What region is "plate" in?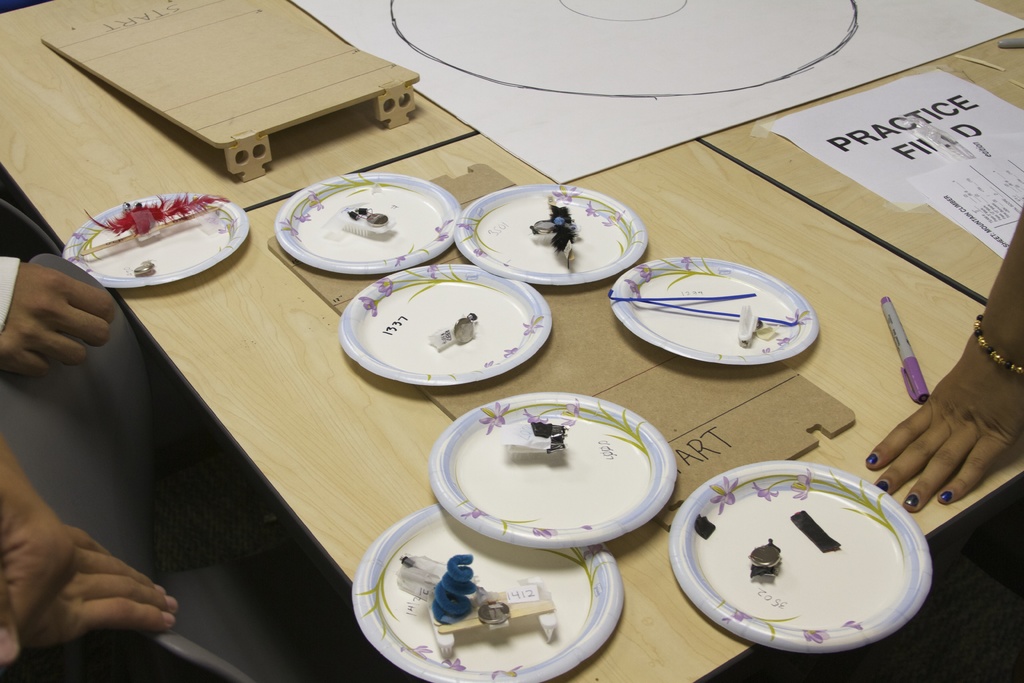
detection(356, 504, 625, 682).
